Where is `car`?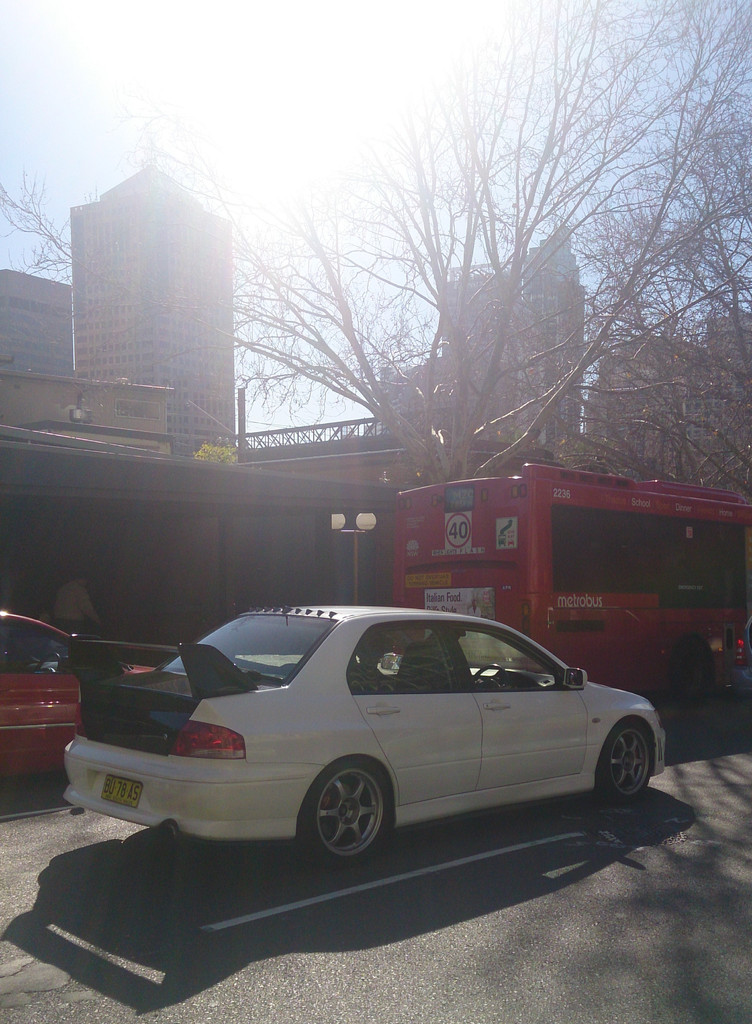
bbox(0, 607, 159, 796).
